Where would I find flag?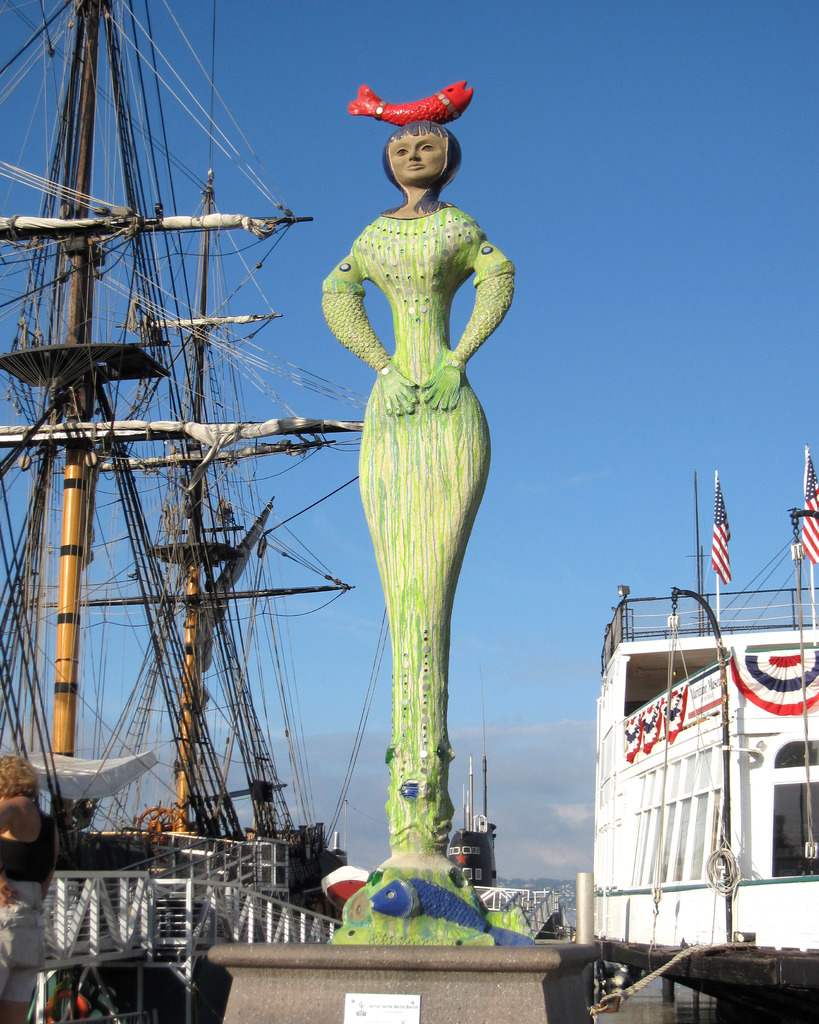
At 658 684 688 736.
